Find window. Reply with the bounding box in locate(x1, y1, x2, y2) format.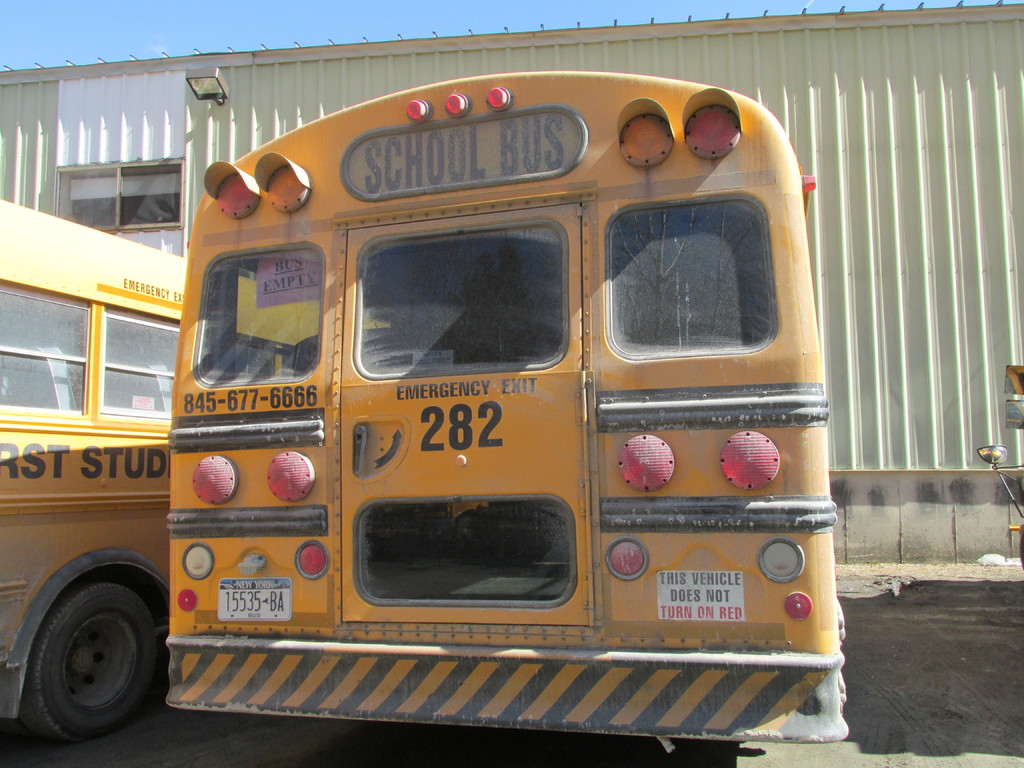
locate(3, 278, 92, 419).
